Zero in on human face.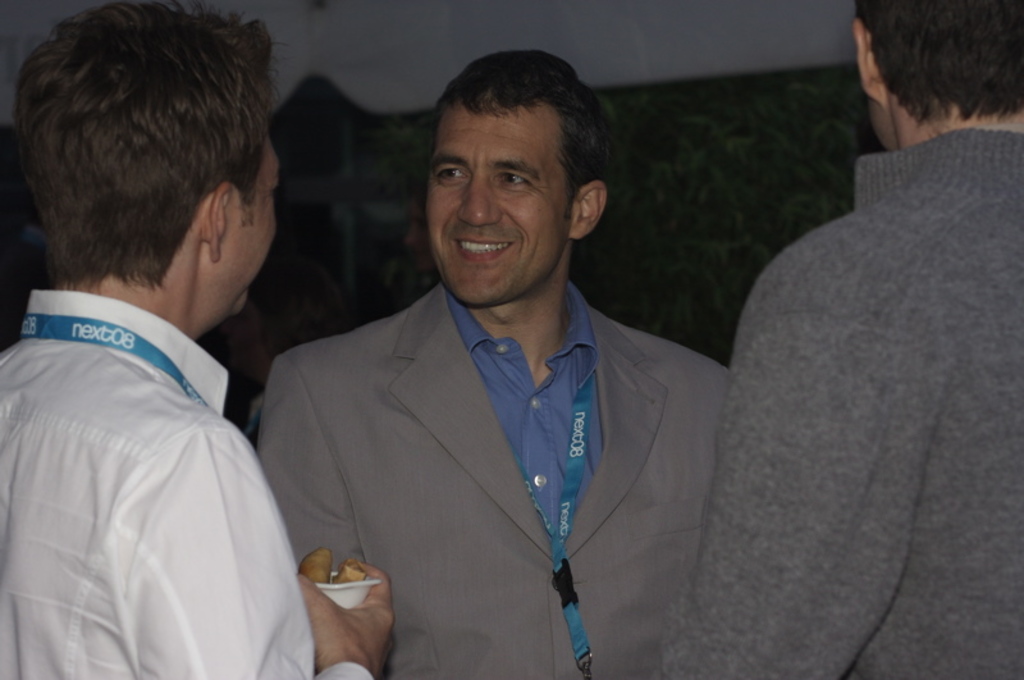
Zeroed in: <bbox>424, 102, 576, 302</bbox>.
